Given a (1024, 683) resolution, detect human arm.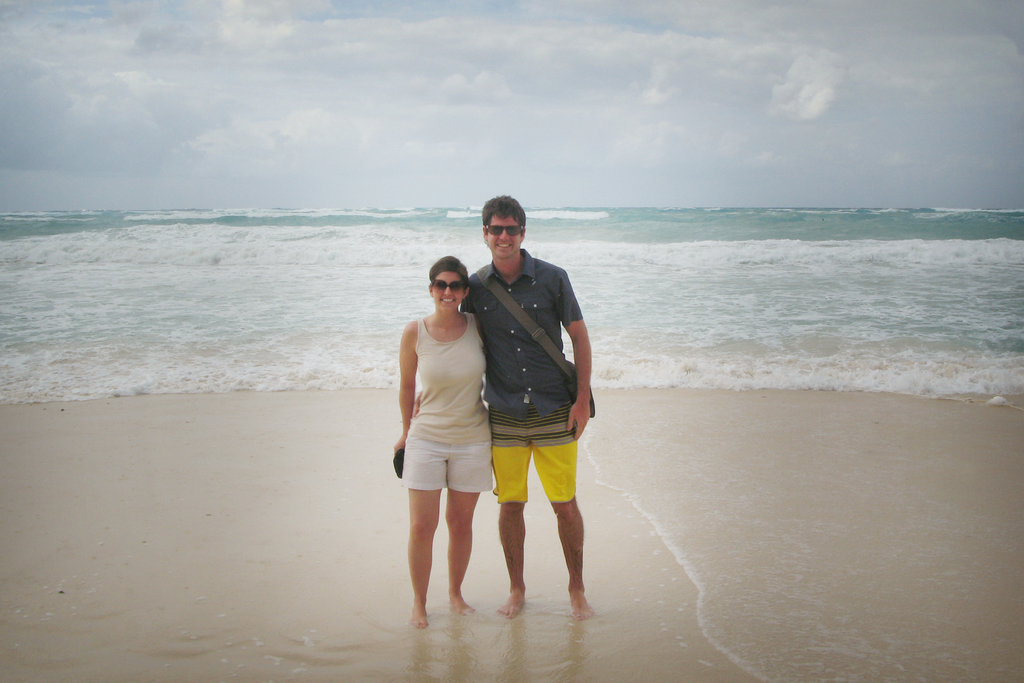
[458,275,479,316].
